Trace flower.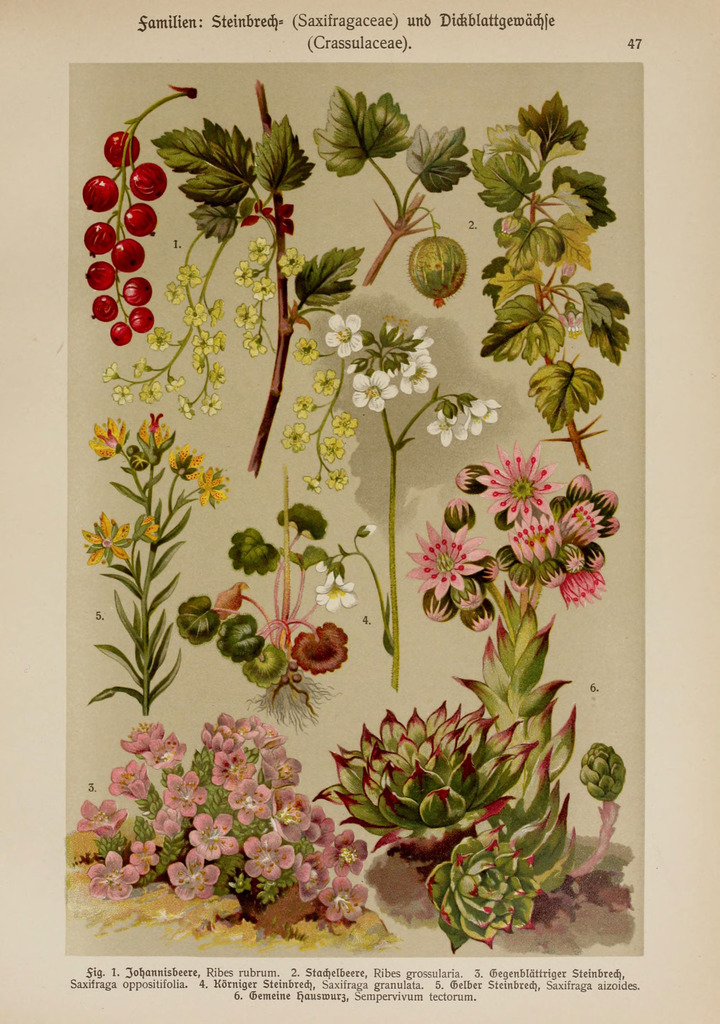
Traced to (500, 215, 524, 236).
